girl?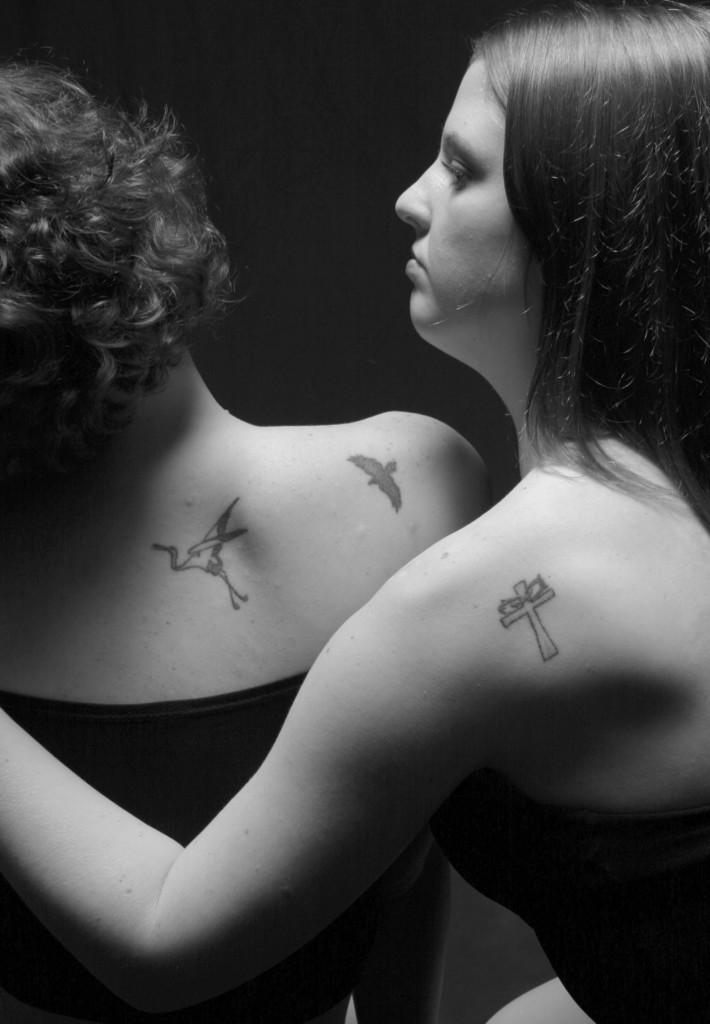
0/68/484/1023
